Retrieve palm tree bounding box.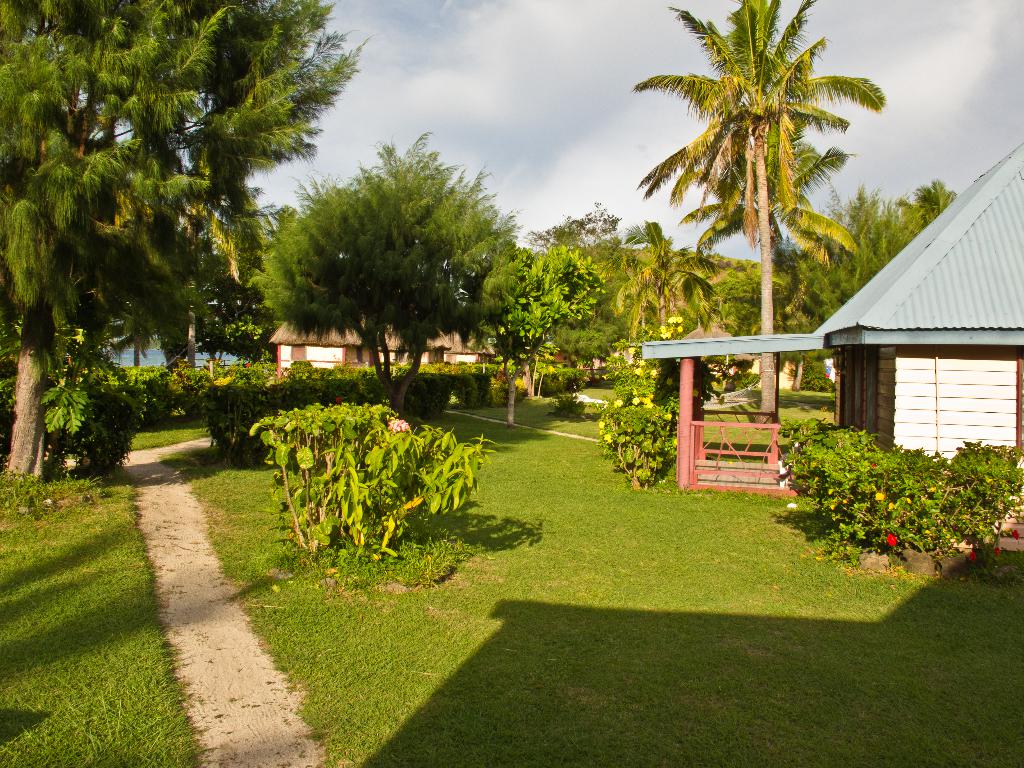
Bounding box: (left=488, top=230, right=584, bottom=367).
